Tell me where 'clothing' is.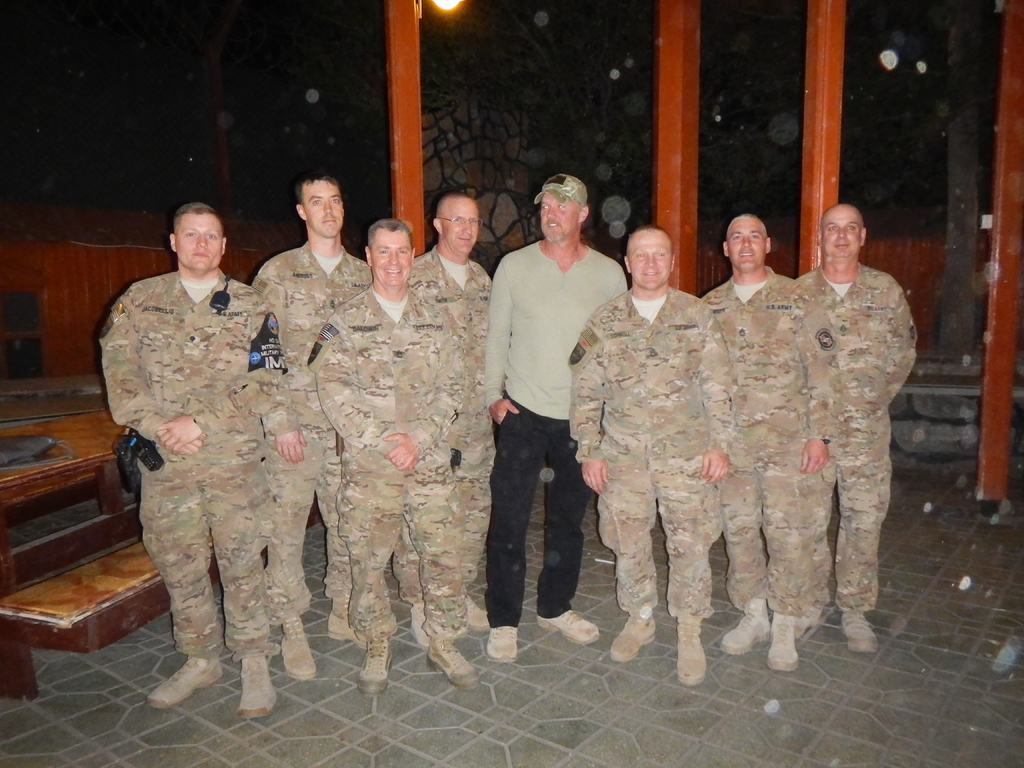
'clothing' is at <box>478,238,627,628</box>.
